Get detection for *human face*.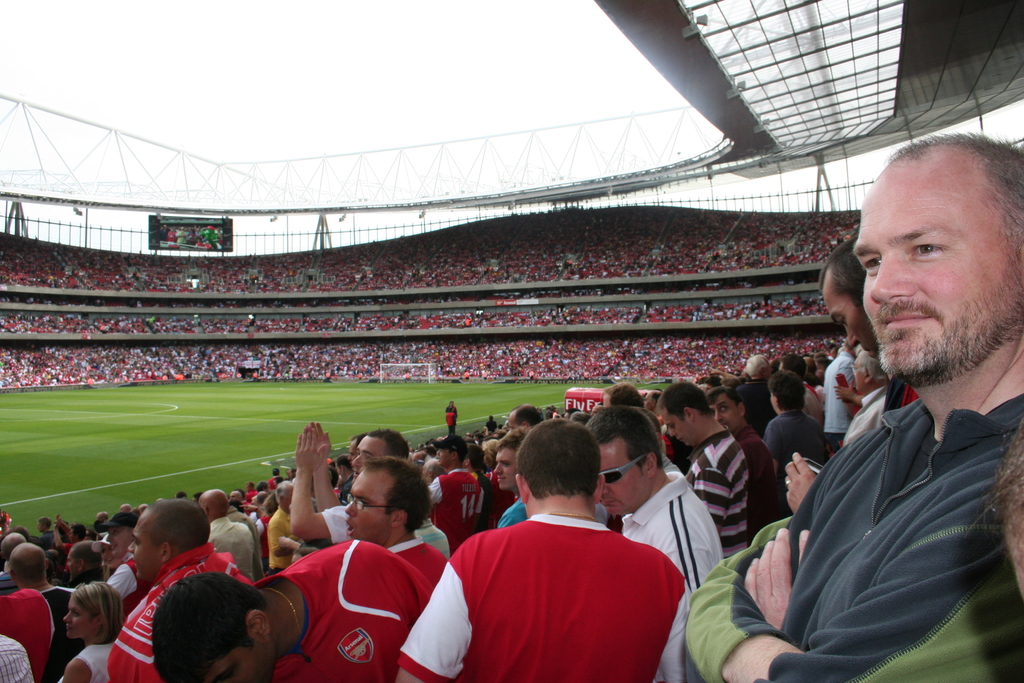
Detection: bbox=[352, 441, 390, 481].
